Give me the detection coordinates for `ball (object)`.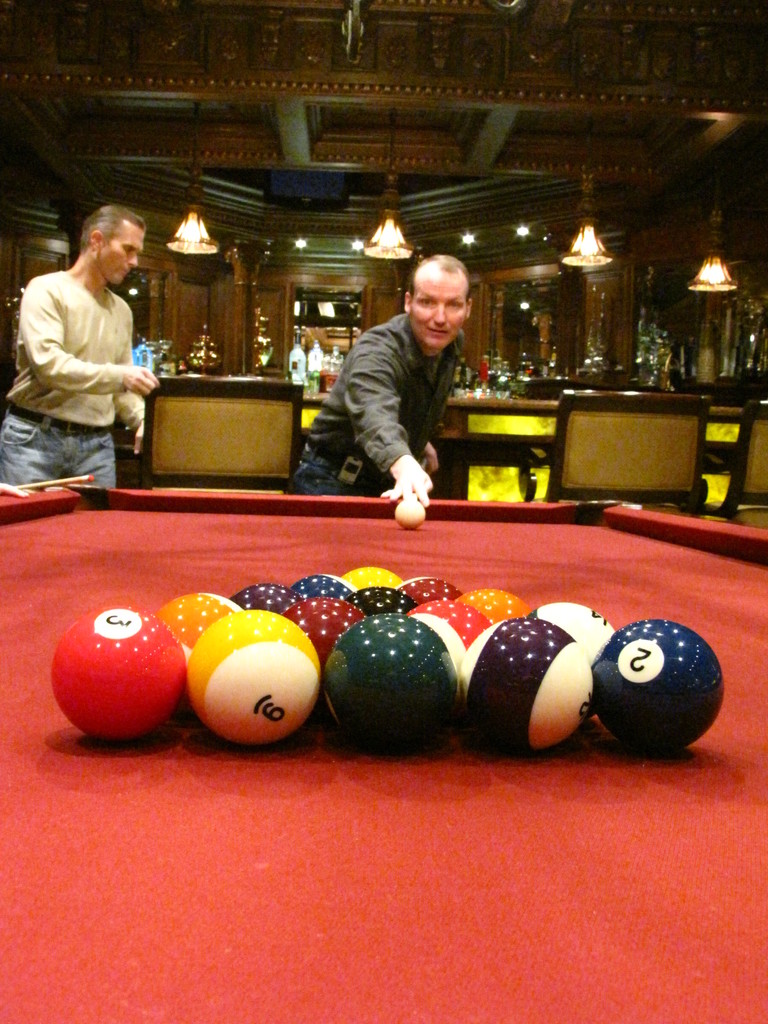
[394,498,420,528].
